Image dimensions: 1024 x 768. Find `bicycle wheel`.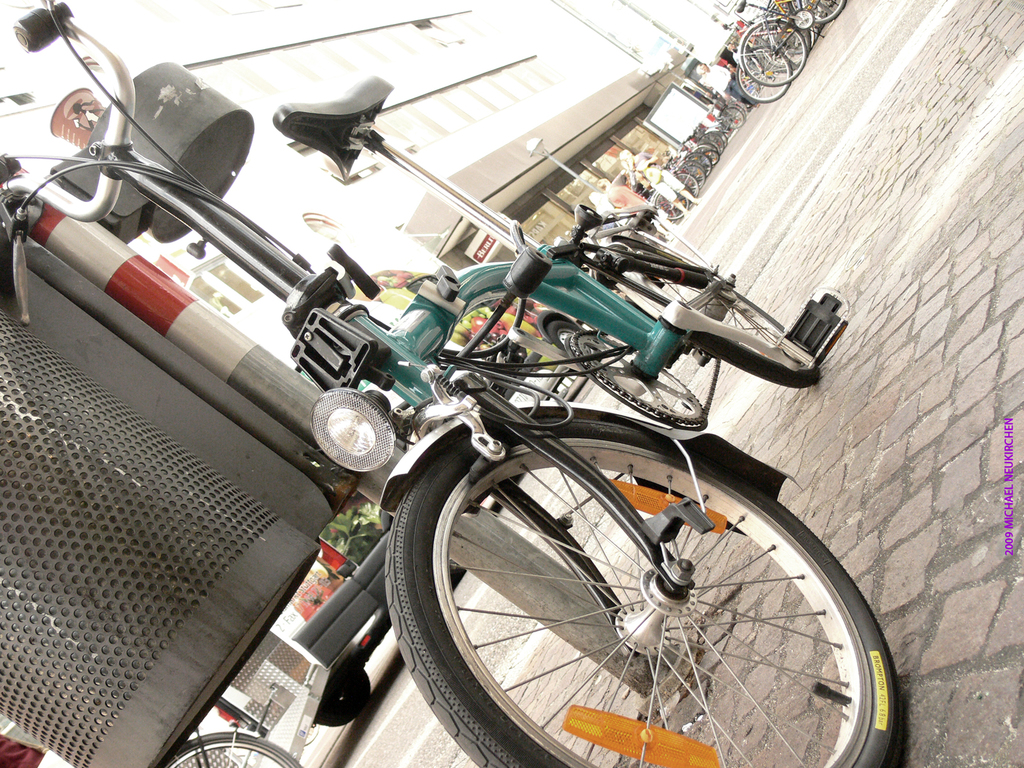
Rect(165, 730, 304, 767).
